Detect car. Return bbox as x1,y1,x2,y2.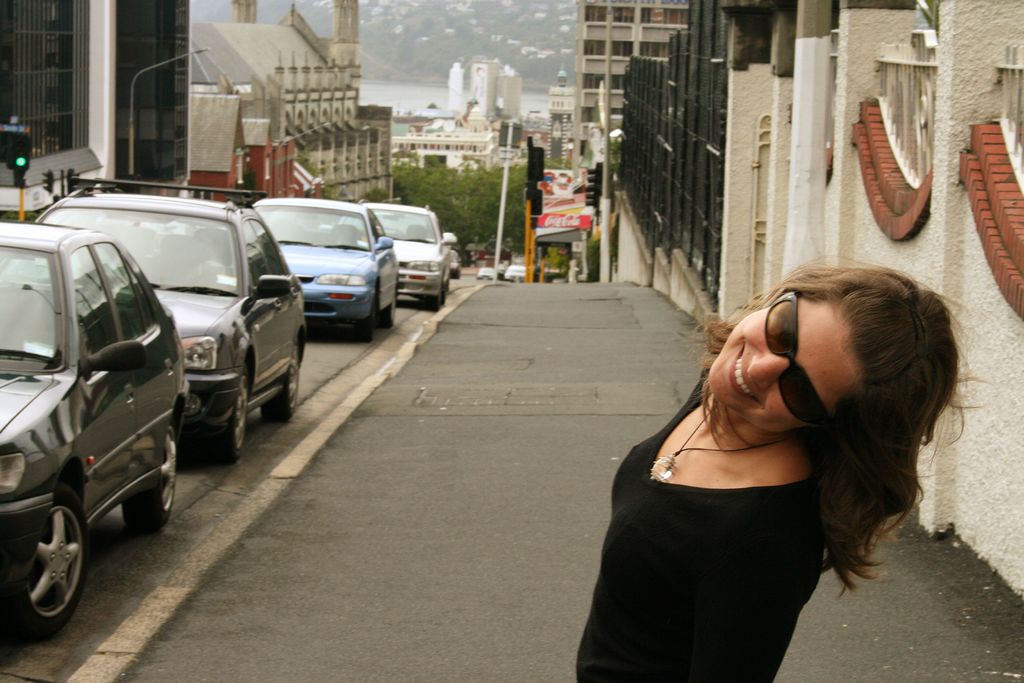
40,180,307,464.
